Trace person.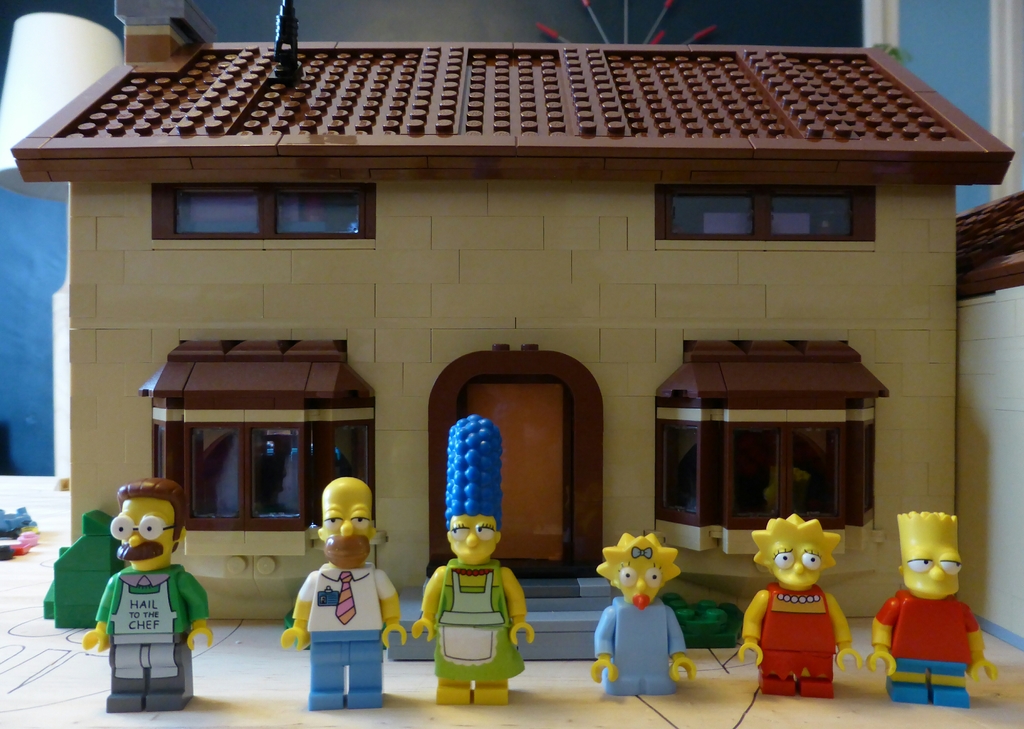
Traced to box=[863, 508, 1002, 707].
